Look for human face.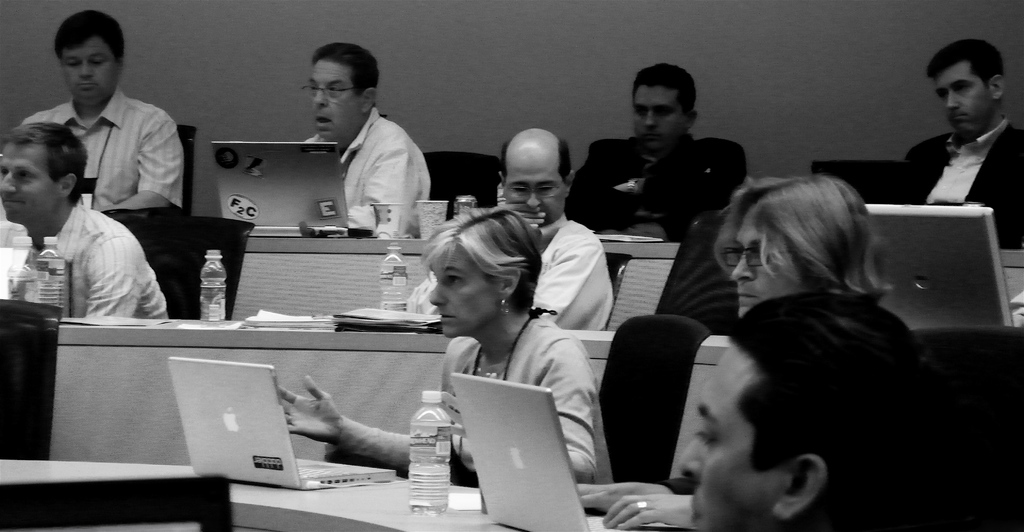
Found: x1=58, y1=37, x2=111, y2=108.
